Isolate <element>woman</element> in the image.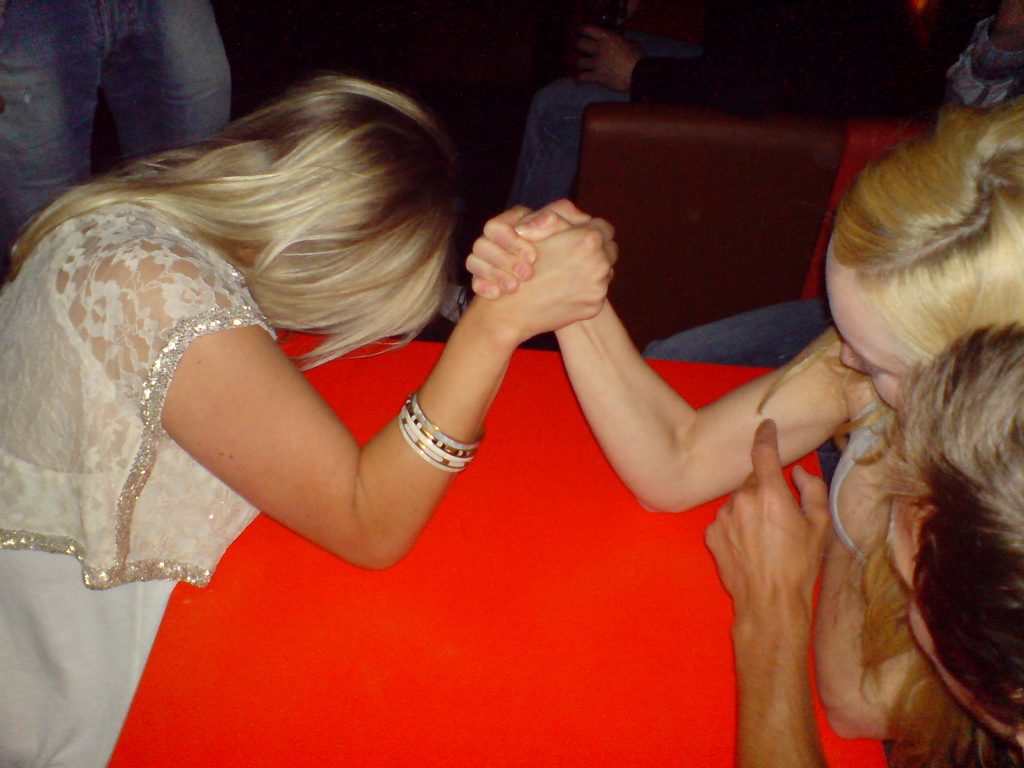
Isolated region: {"left": 465, "top": 93, "right": 1023, "bottom": 519}.
